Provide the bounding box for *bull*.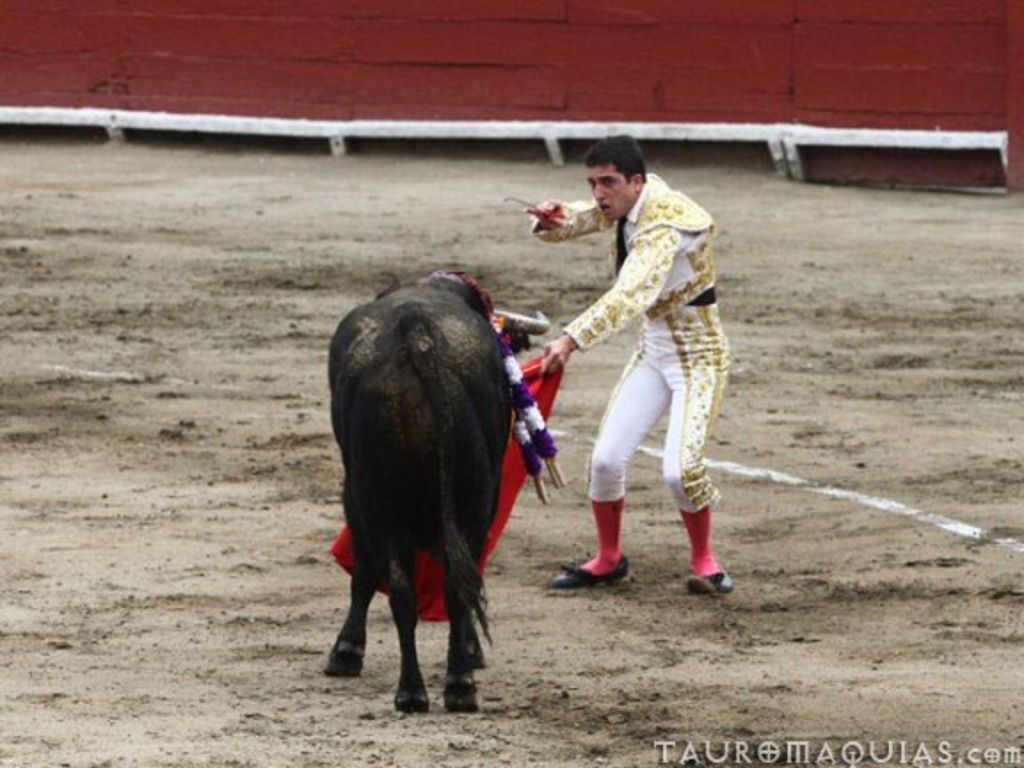
(320,263,553,725).
